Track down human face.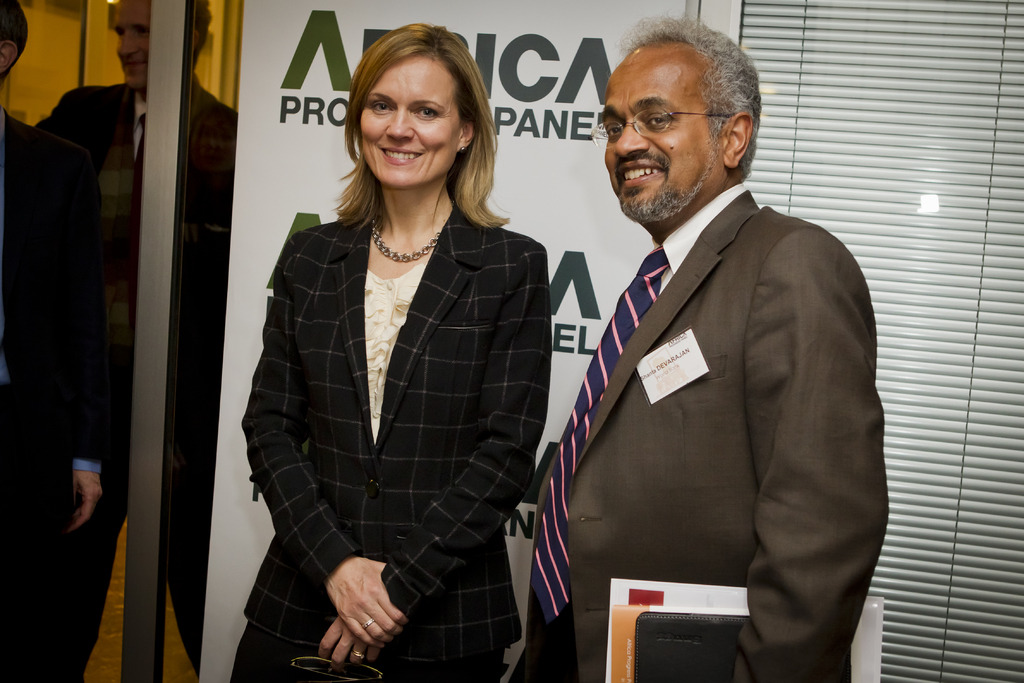
Tracked to {"x1": 602, "y1": 49, "x2": 725, "y2": 229}.
